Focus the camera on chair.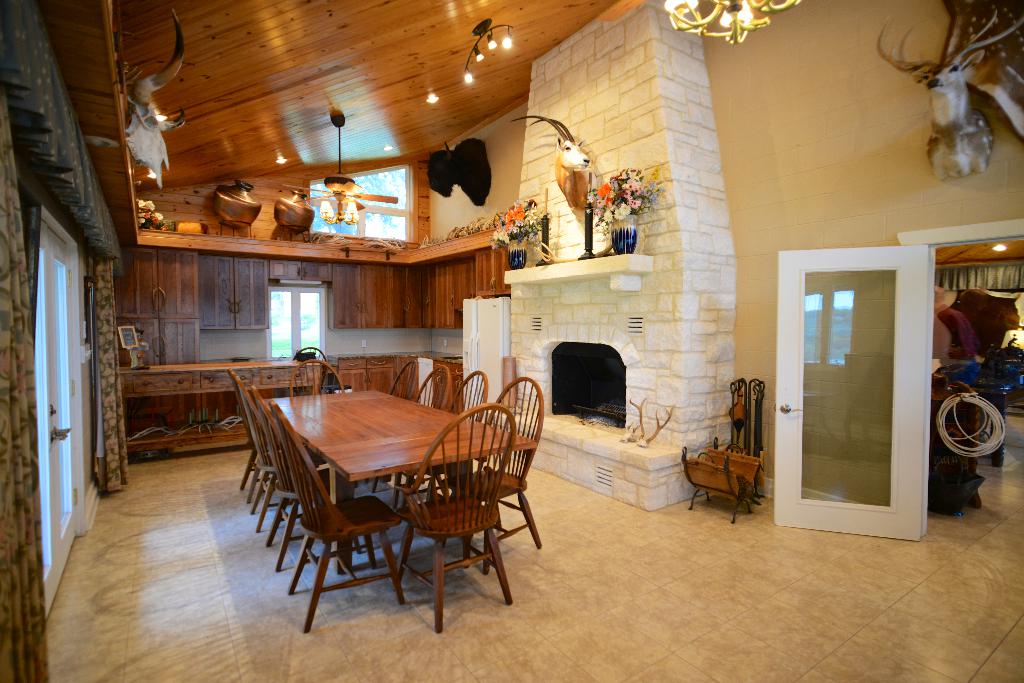
Focus region: 236:378:321:525.
